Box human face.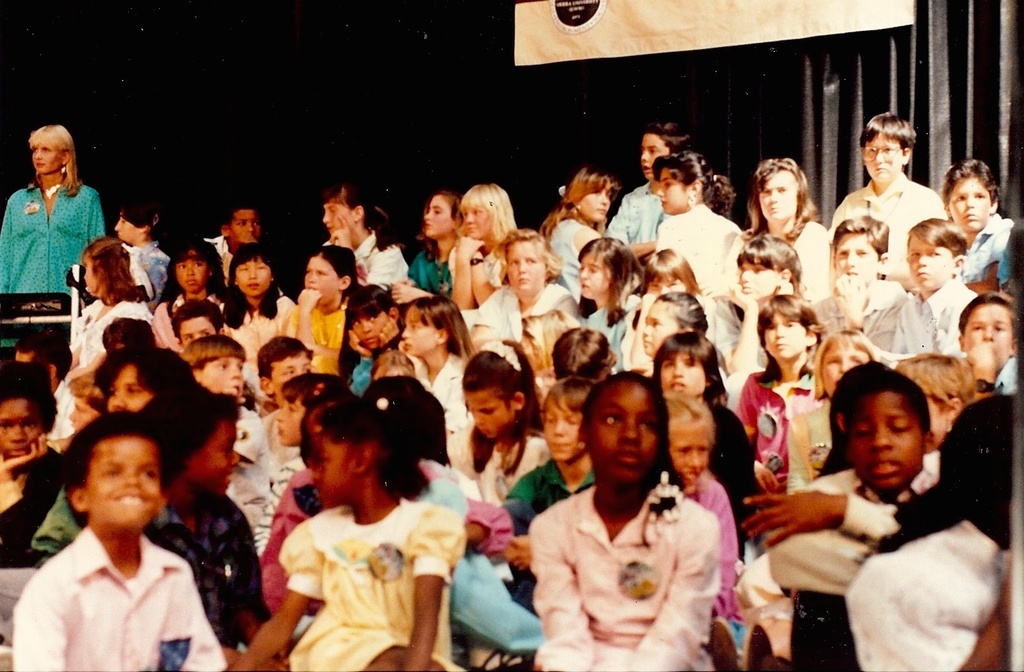
[left=277, top=399, right=309, bottom=445].
